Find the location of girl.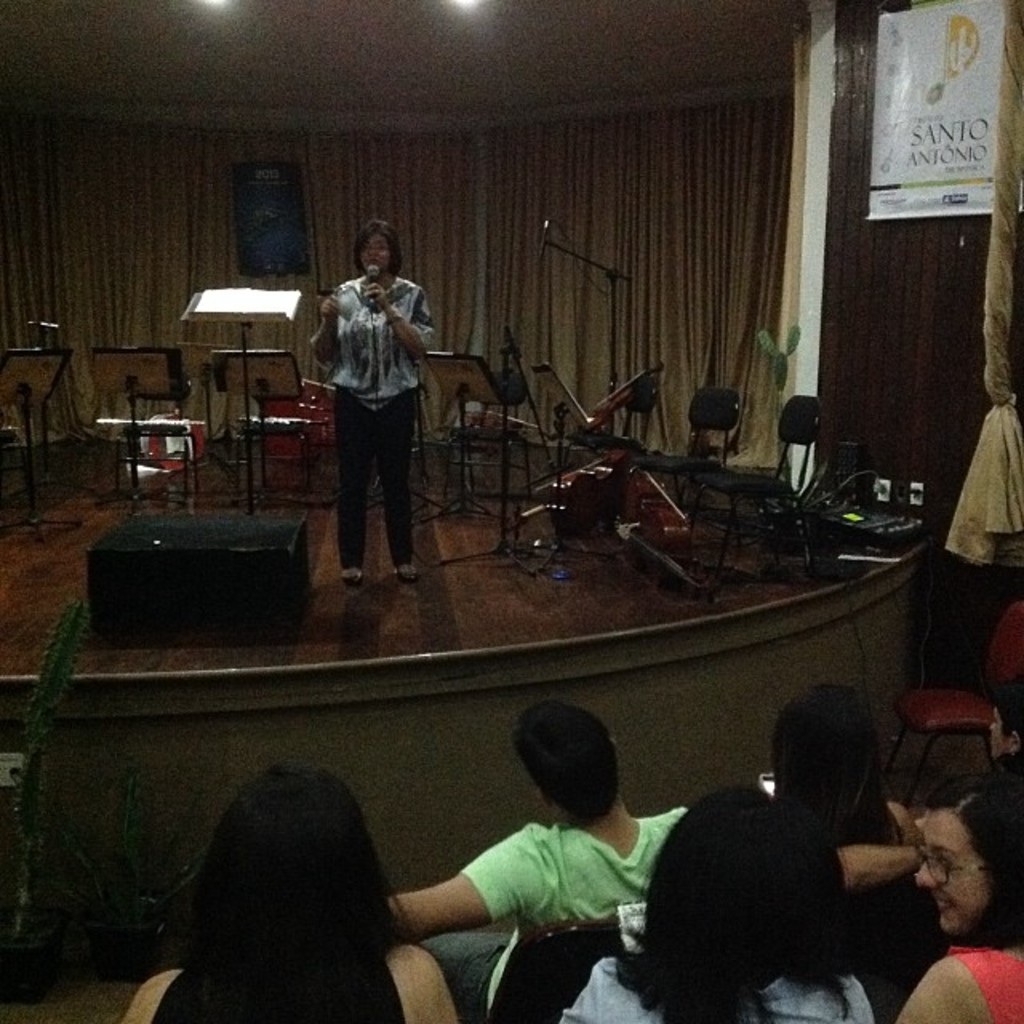
Location: [130, 733, 469, 1023].
